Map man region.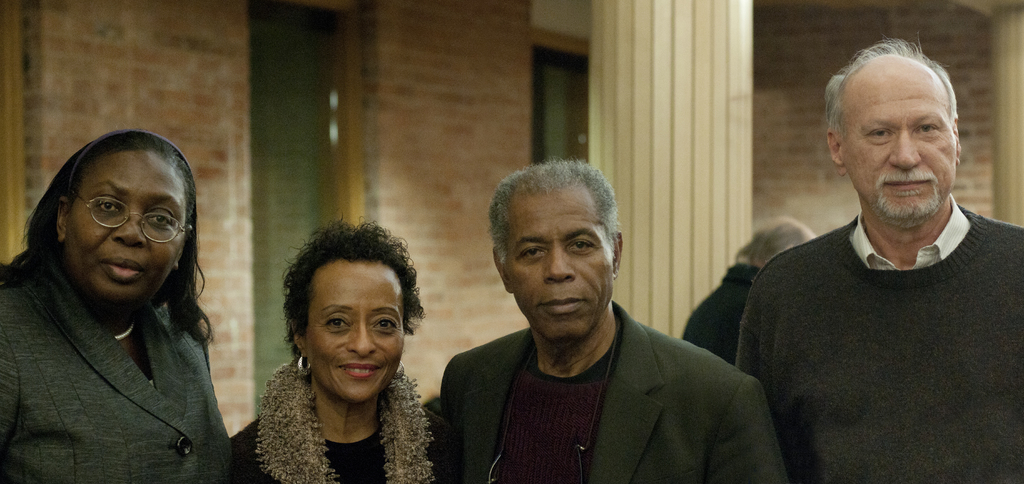
Mapped to box=[687, 215, 819, 364].
